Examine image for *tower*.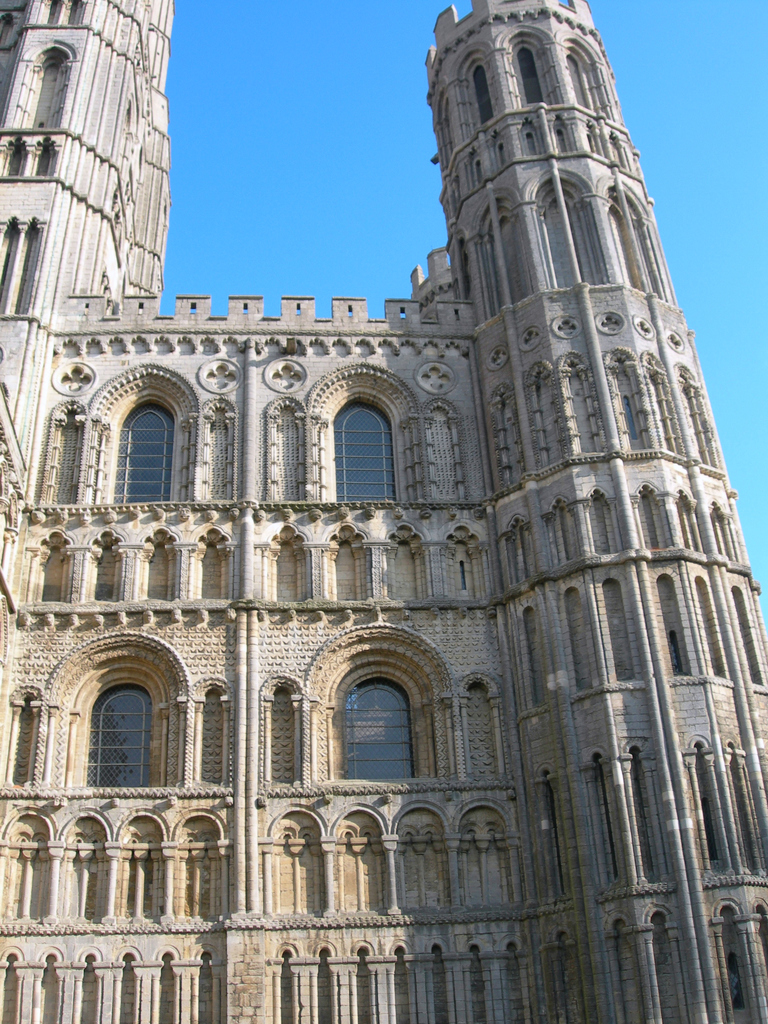
Examination result: BBox(0, 0, 767, 1023).
